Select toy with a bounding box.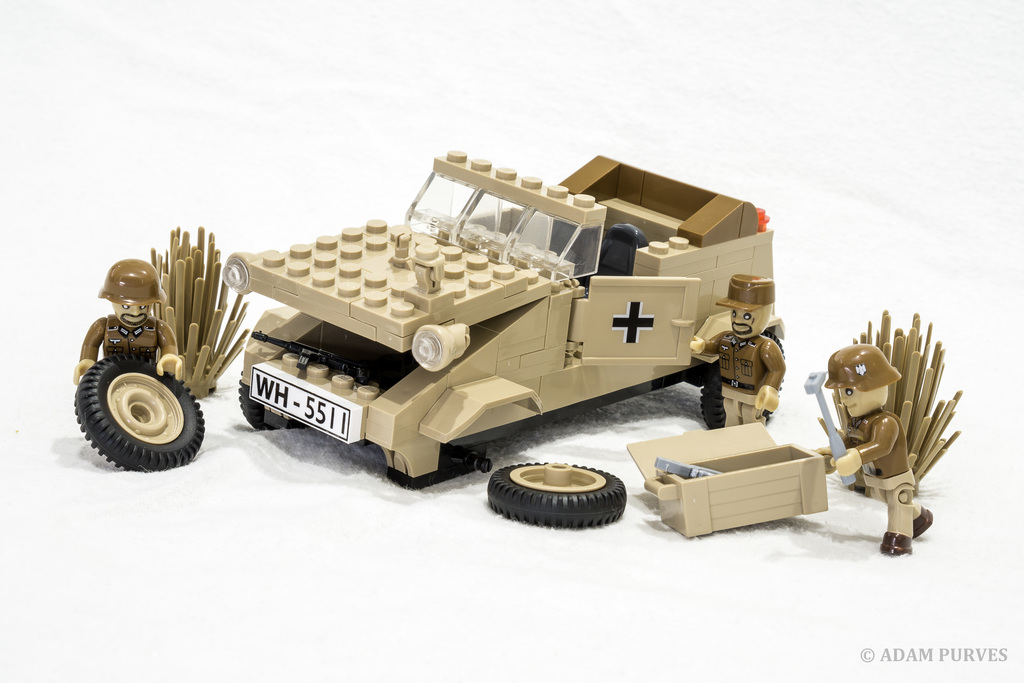
[225, 147, 797, 495].
